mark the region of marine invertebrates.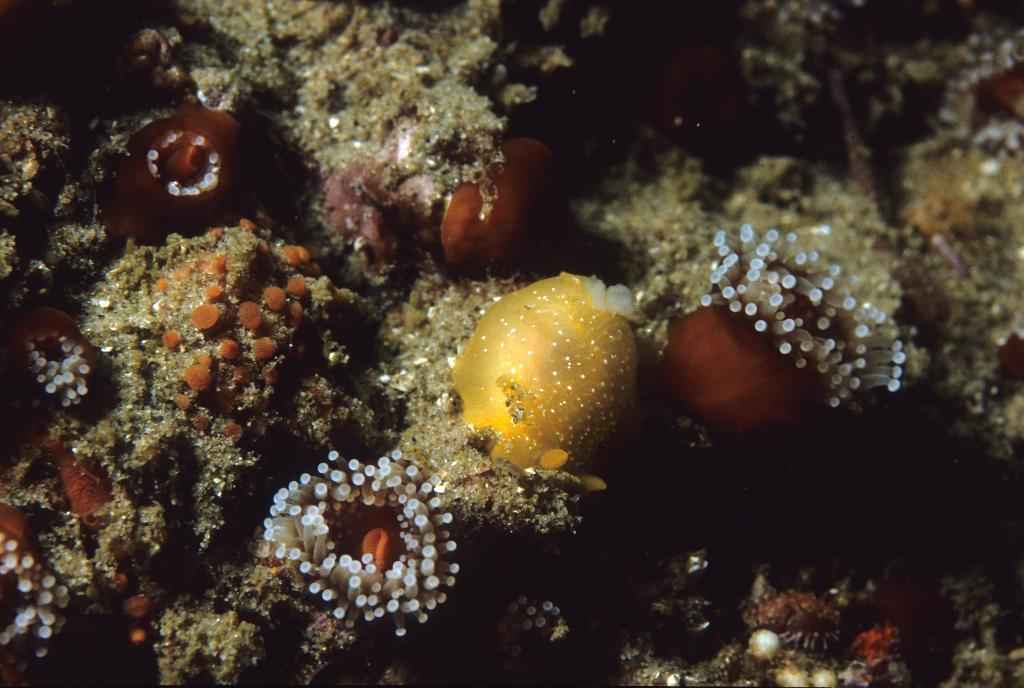
Region: 103:94:246:269.
